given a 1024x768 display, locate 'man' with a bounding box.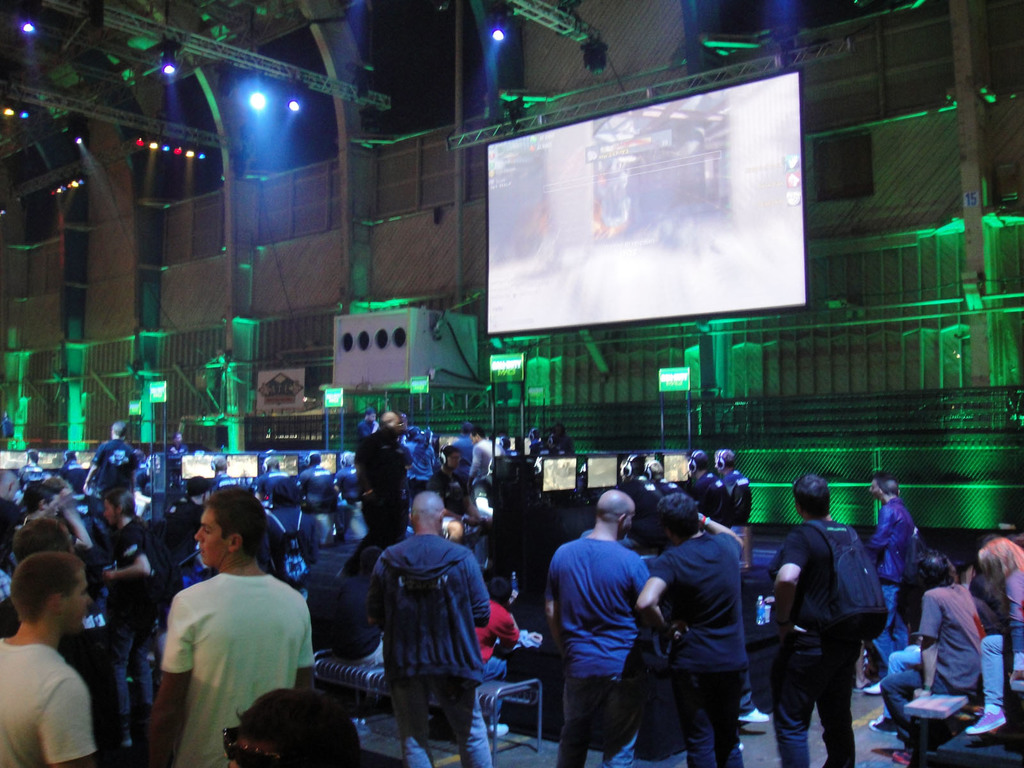
Located: [x1=221, y1=689, x2=369, y2=767].
